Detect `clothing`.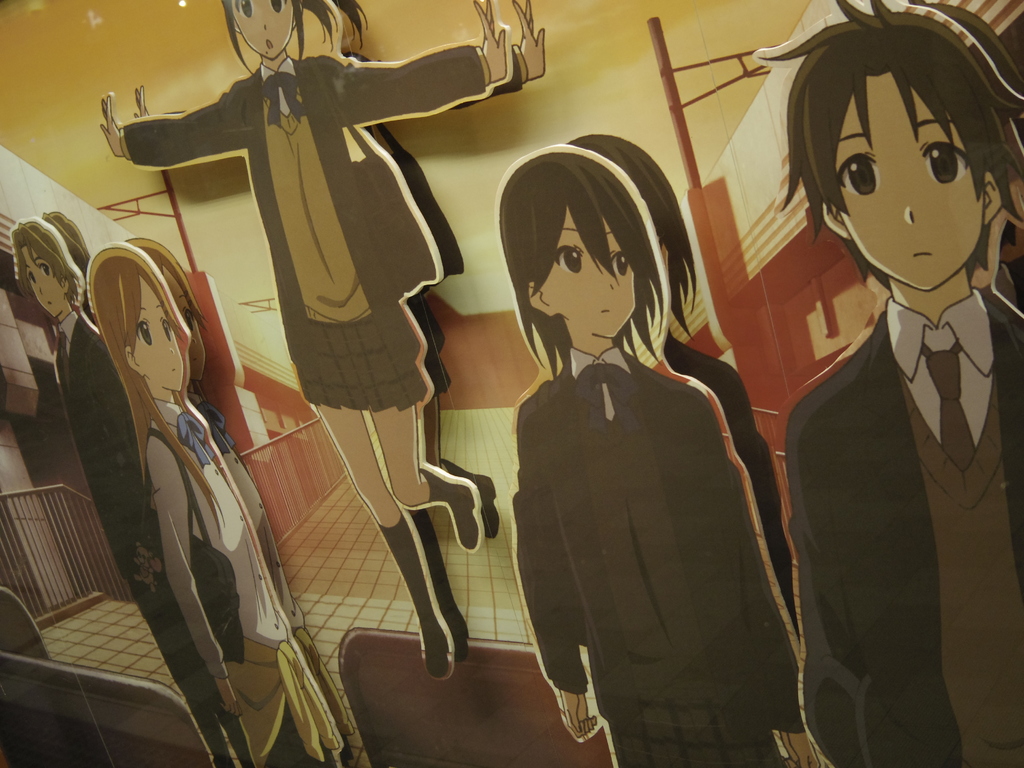
Detected at 156,397,335,767.
